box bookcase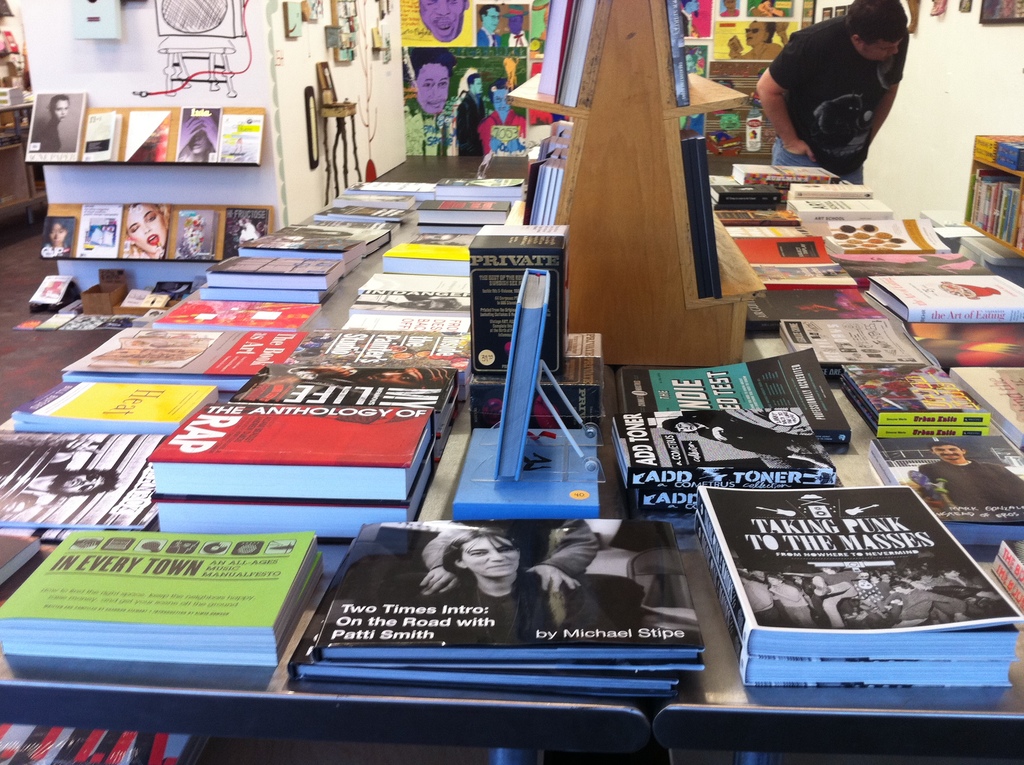
x1=34, y1=92, x2=296, y2=293
